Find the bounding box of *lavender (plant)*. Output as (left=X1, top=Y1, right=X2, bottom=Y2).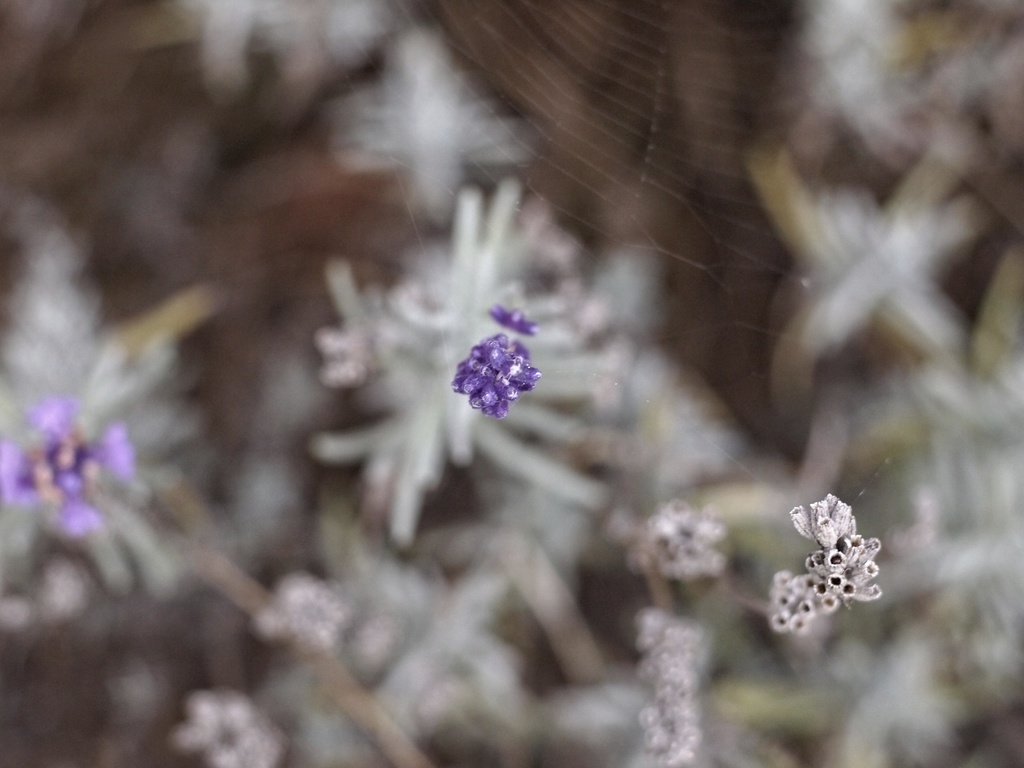
(left=0, top=387, right=443, bottom=767).
